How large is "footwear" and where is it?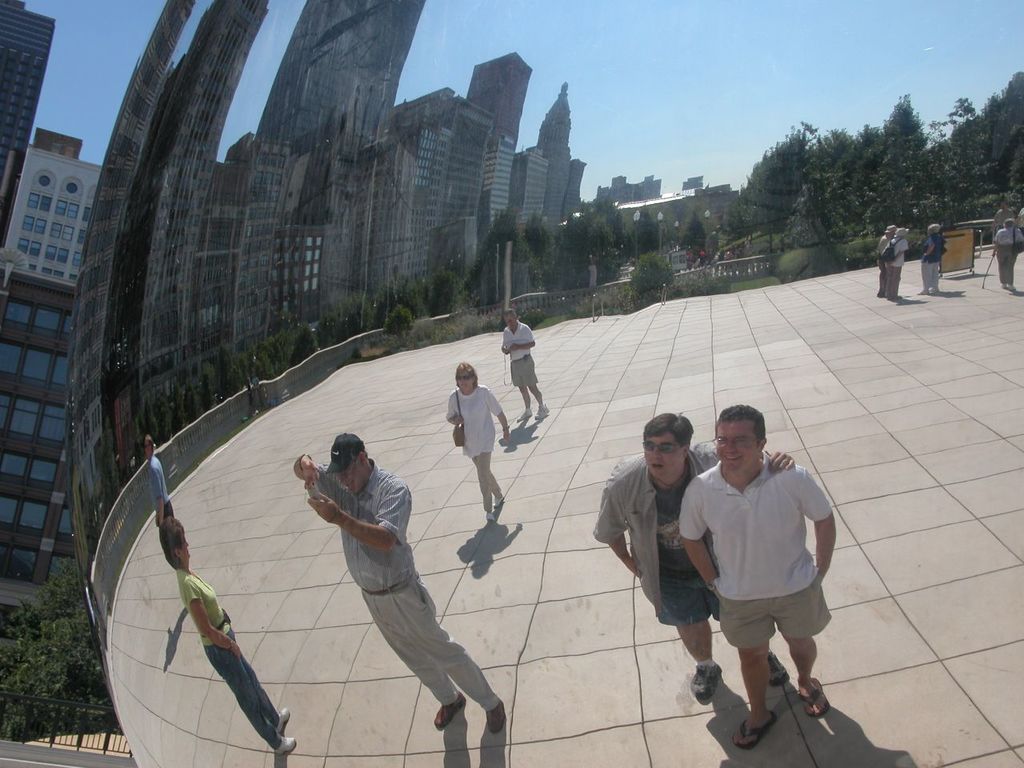
Bounding box: [918, 286, 930, 296].
